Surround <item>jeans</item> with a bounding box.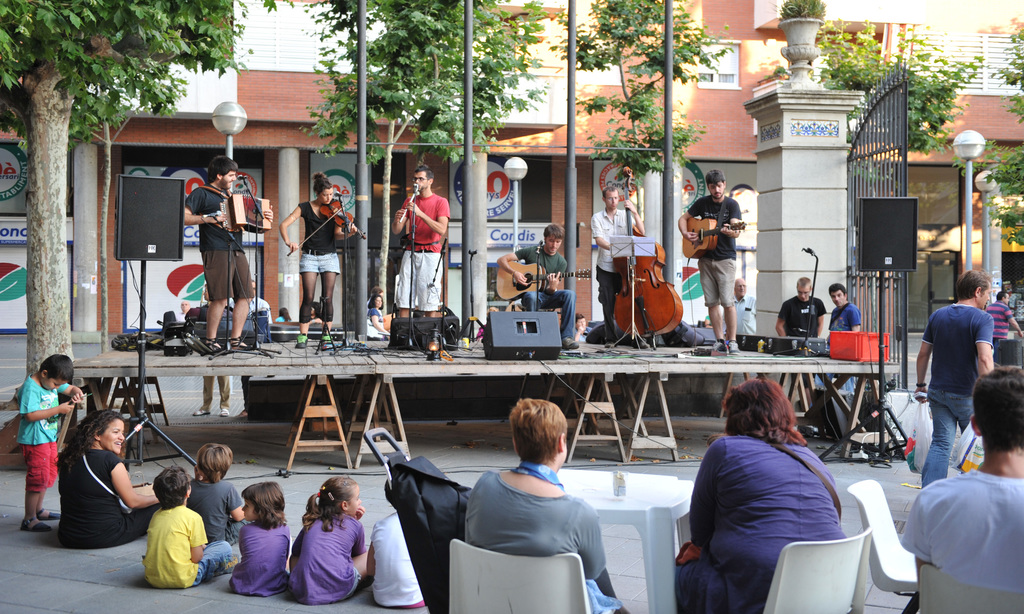
x1=925, y1=387, x2=976, y2=484.
